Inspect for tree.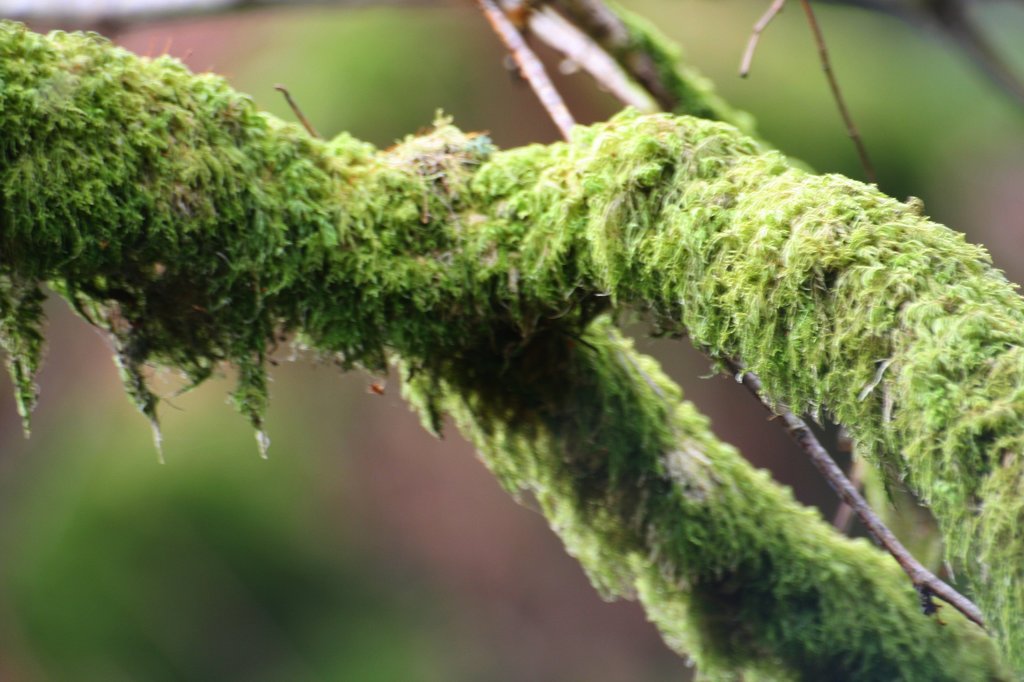
Inspection: <box>0,0,1023,681</box>.
